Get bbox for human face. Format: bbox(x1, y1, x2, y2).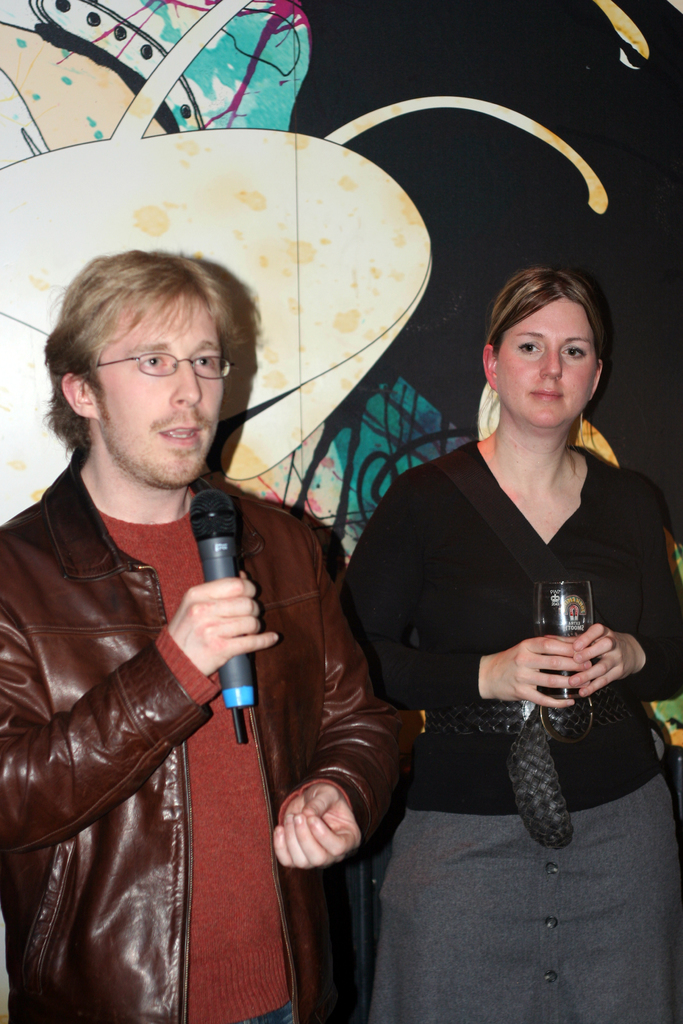
bbox(495, 297, 595, 429).
